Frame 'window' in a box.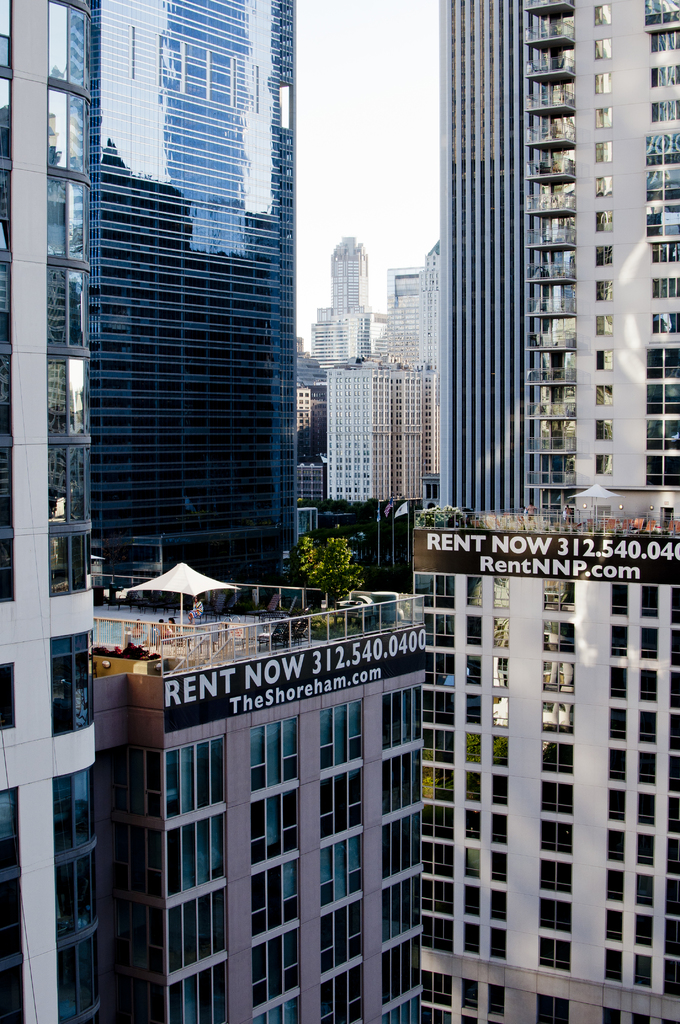
[left=494, top=810, right=508, bottom=844].
